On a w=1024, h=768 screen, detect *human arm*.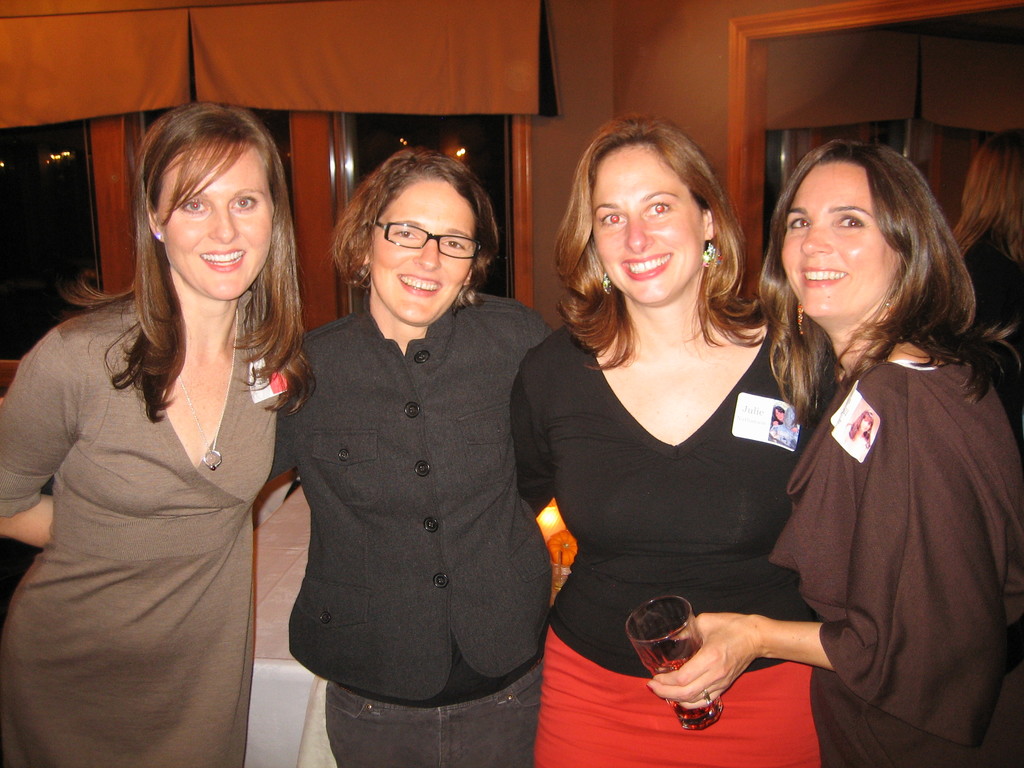
pyautogui.locateOnScreen(0, 326, 77, 549).
